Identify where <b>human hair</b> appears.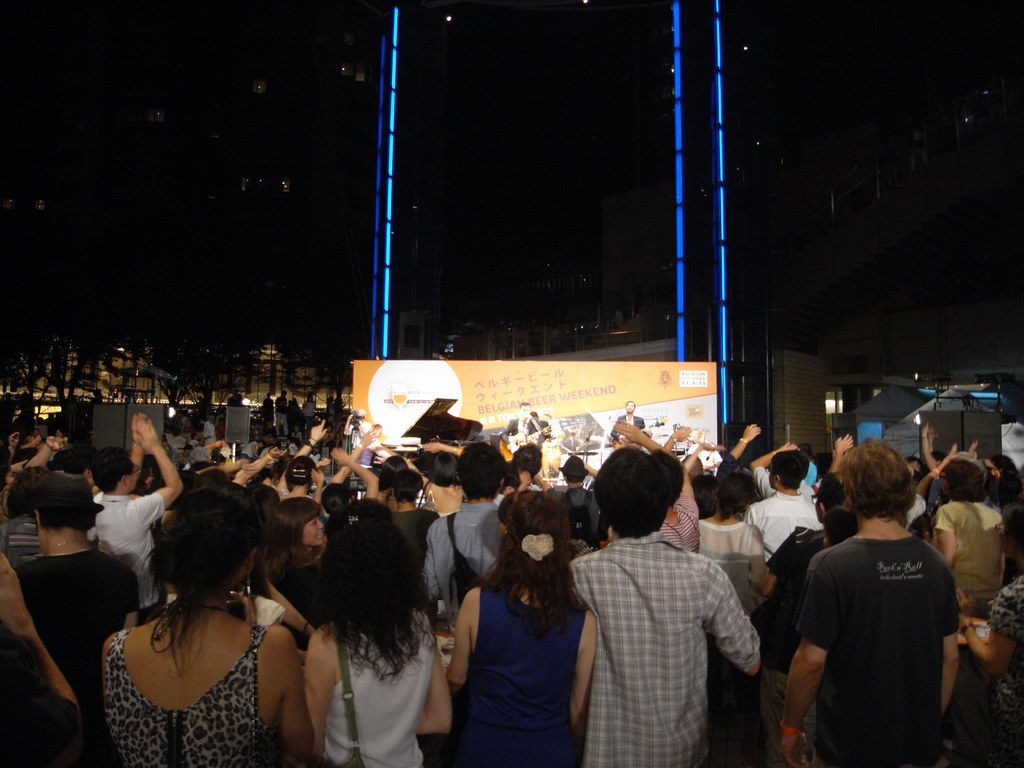
Appears at <region>490, 504, 577, 651</region>.
